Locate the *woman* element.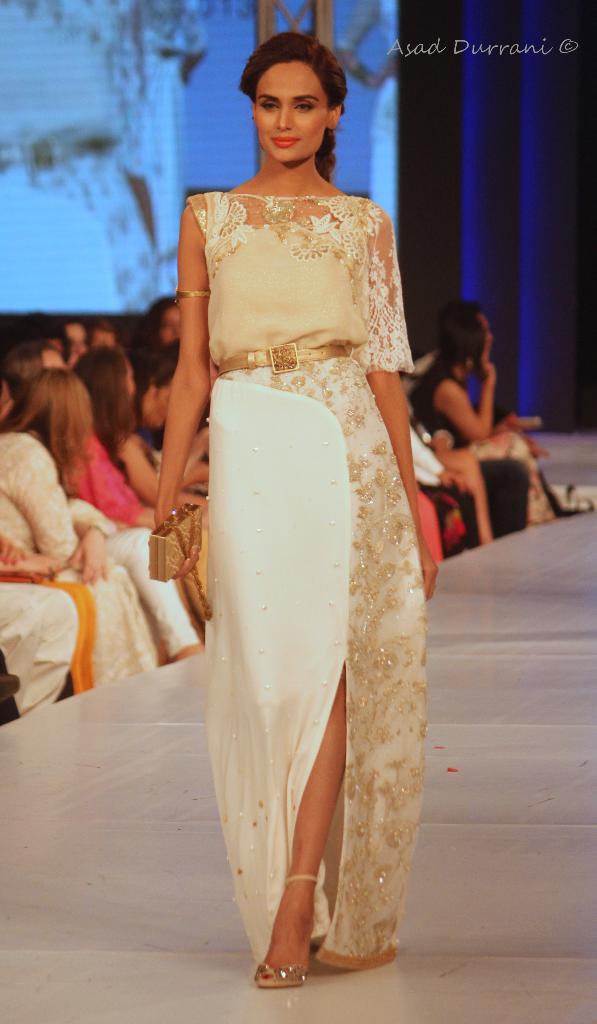
Element bbox: region(0, 328, 195, 653).
